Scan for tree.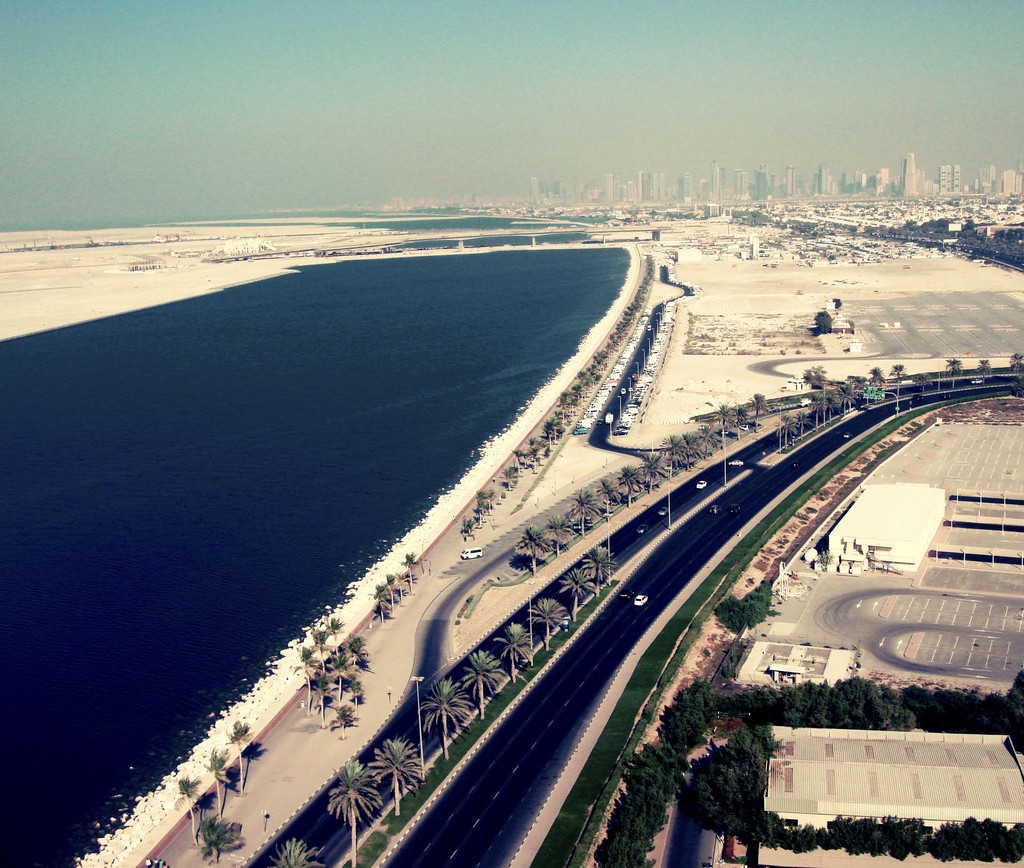
Scan result: bbox=(412, 684, 476, 772).
